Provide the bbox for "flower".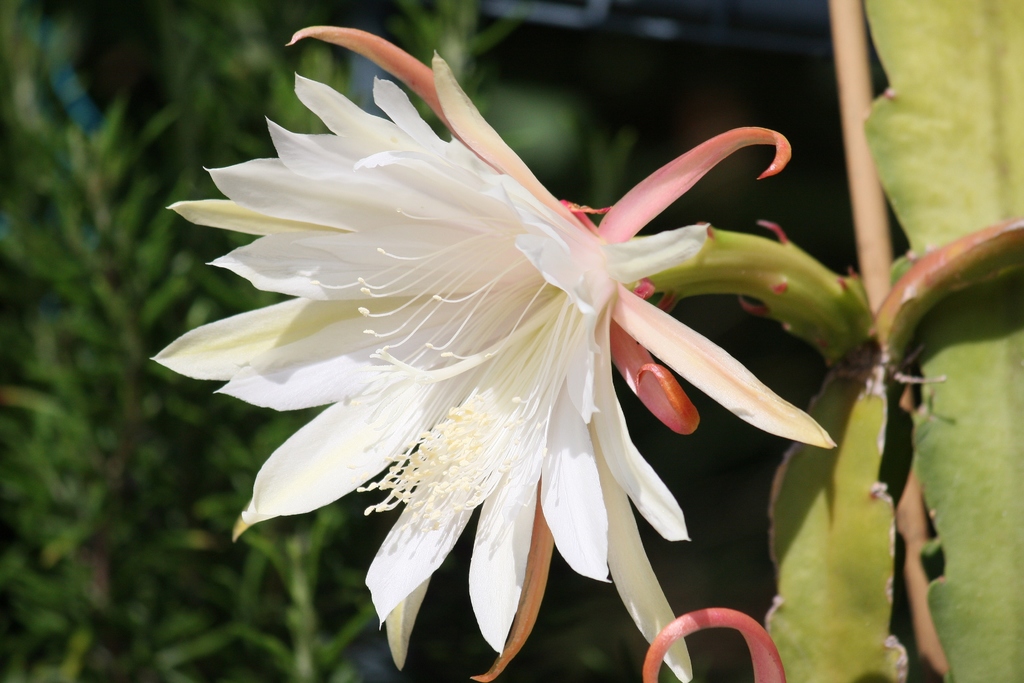
{"left": 181, "top": 31, "right": 796, "bottom": 639}.
